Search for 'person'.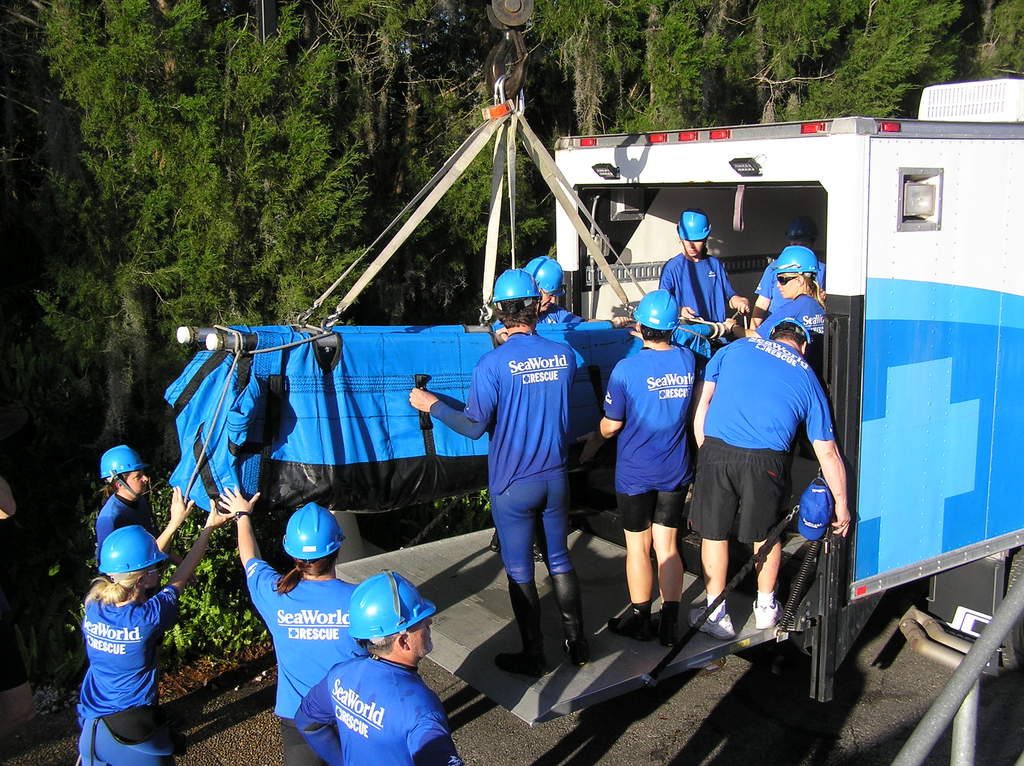
Found at bbox(653, 205, 748, 350).
